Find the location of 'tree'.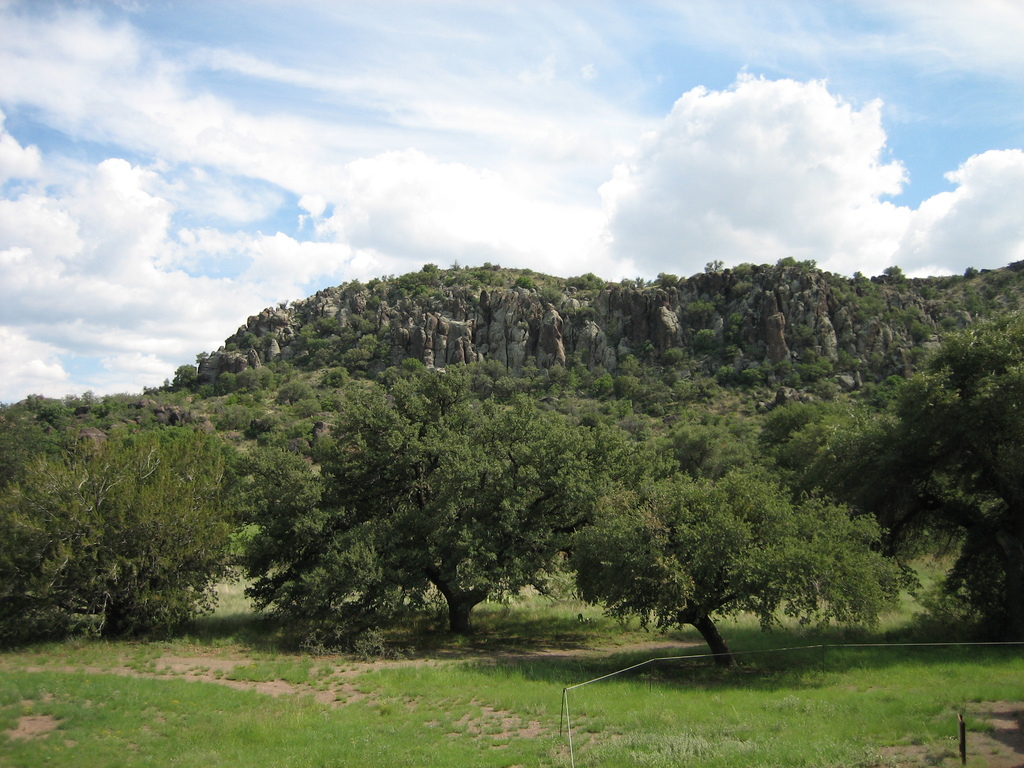
Location: {"left": 762, "top": 319, "right": 1023, "bottom": 641}.
